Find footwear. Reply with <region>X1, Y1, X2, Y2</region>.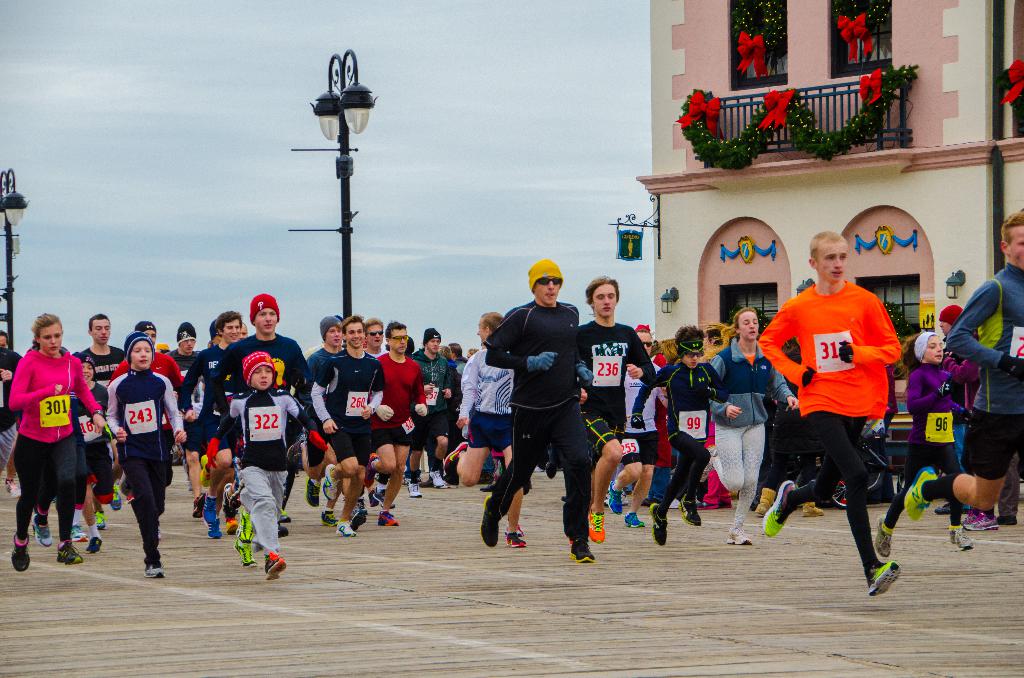
<region>542, 458, 558, 480</region>.
